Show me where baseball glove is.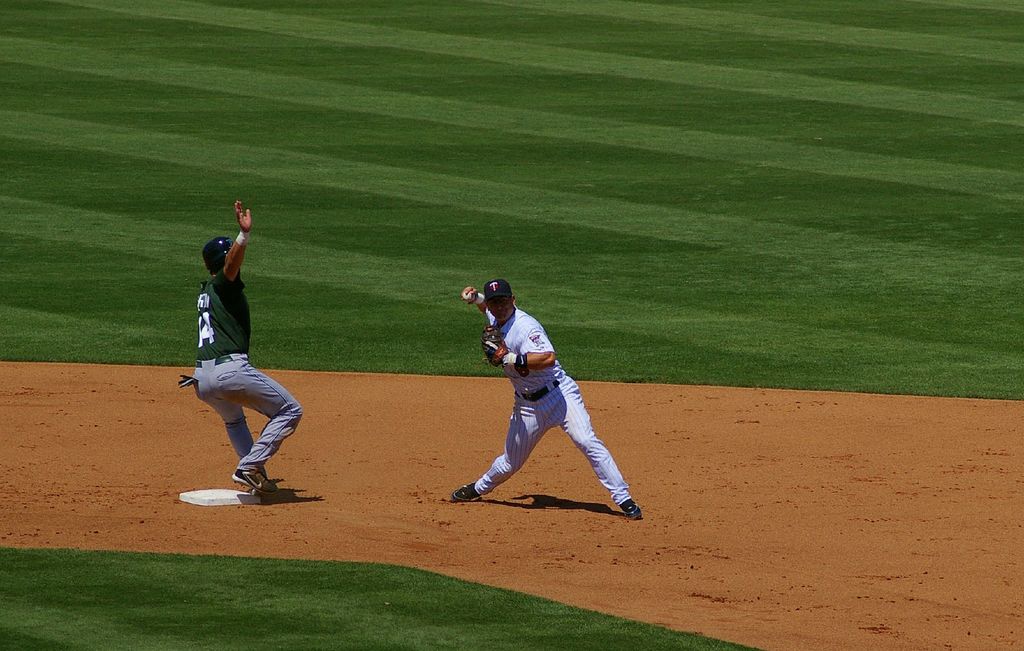
baseball glove is at pyautogui.locateOnScreen(478, 322, 508, 366).
